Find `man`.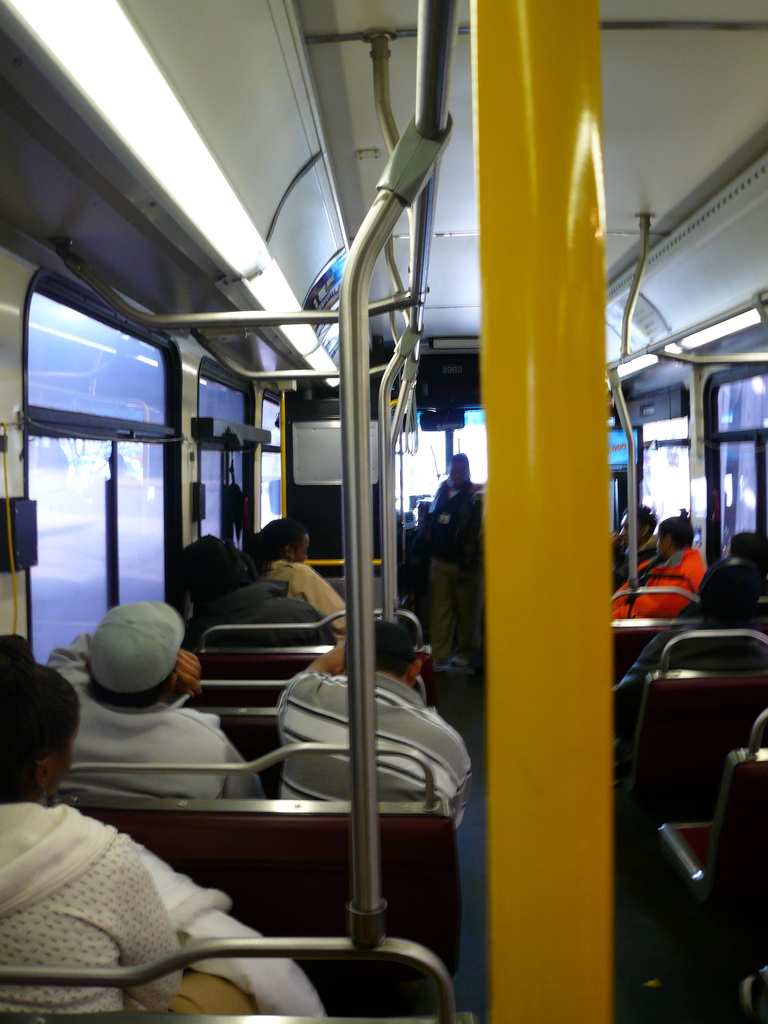
24 552 277 850.
